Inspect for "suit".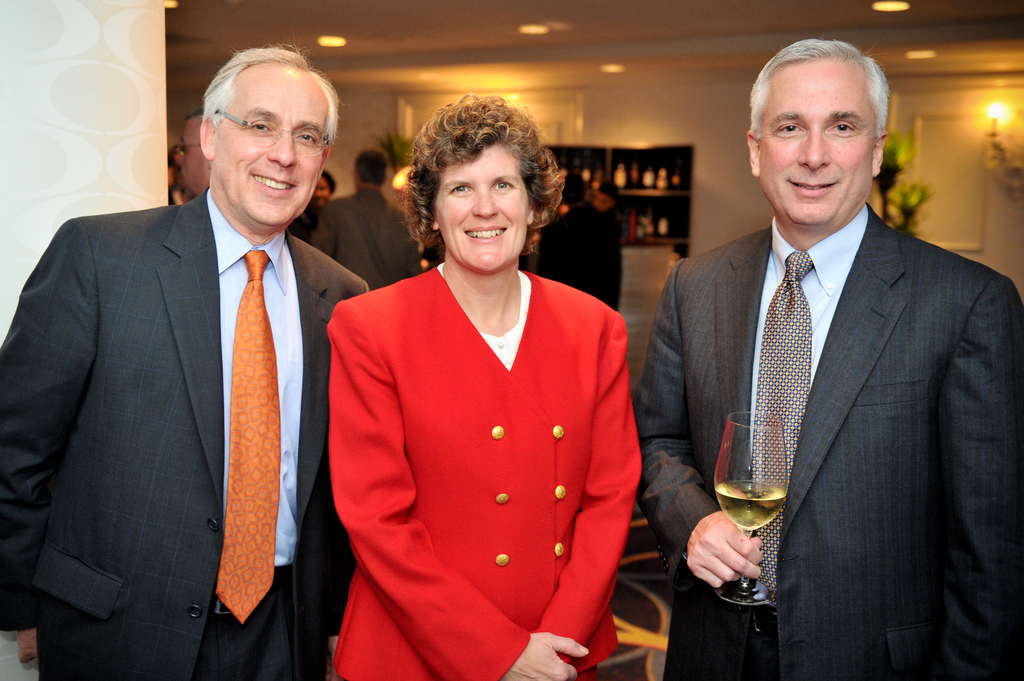
Inspection: box(642, 83, 1016, 661).
